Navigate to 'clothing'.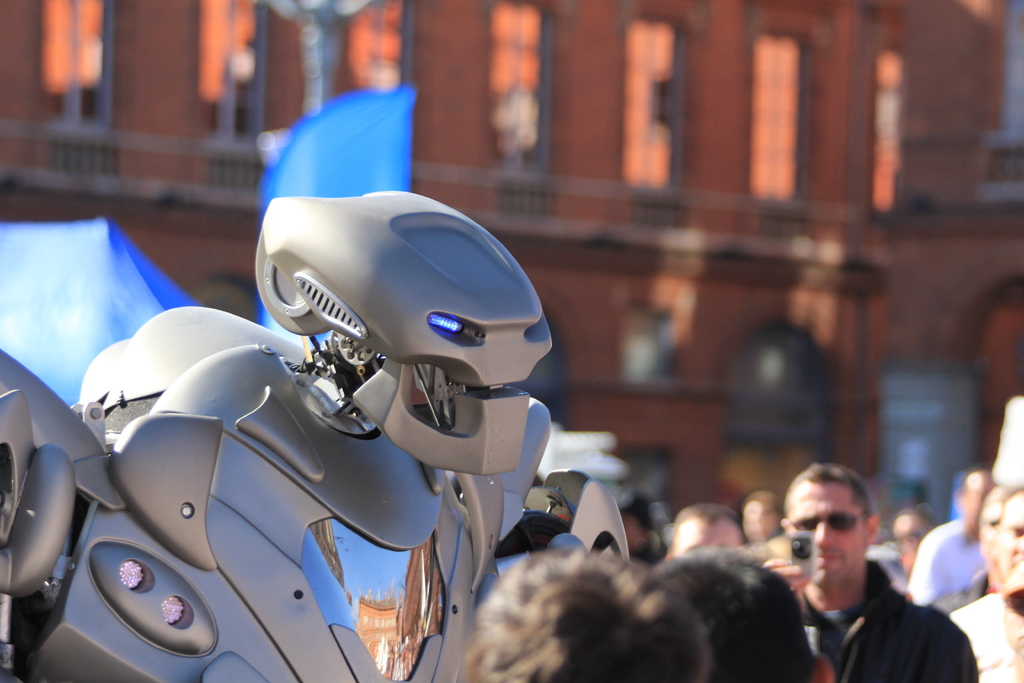
Navigation target: 911, 523, 986, 616.
